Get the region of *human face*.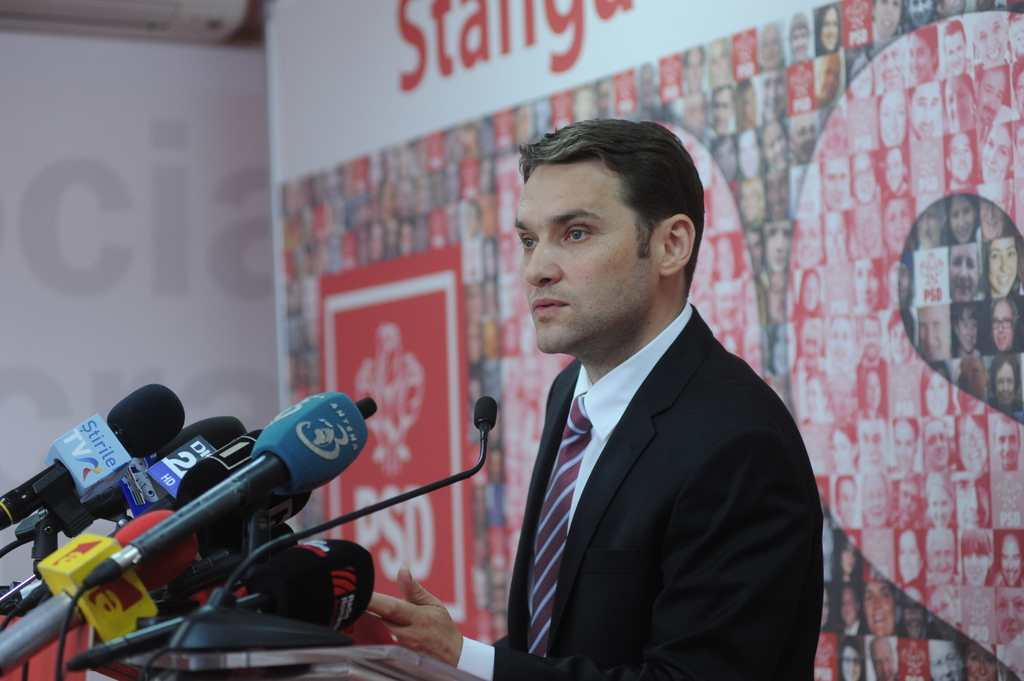
945, 31, 966, 70.
